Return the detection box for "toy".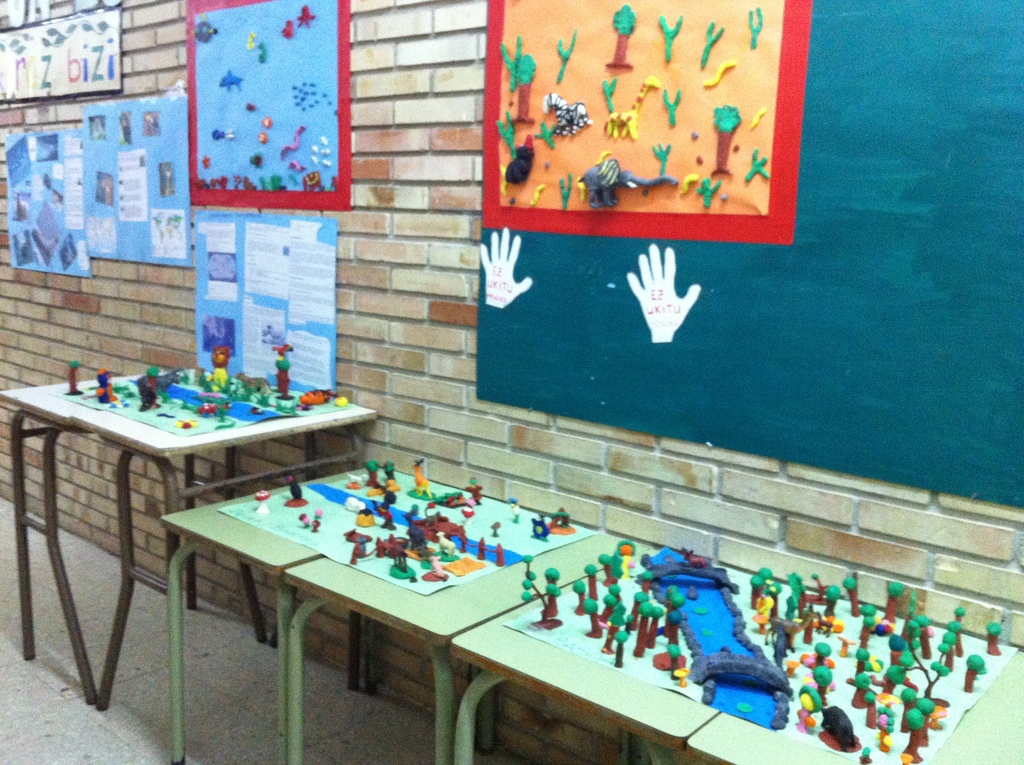
x1=535, y1=114, x2=555, y2=152.
